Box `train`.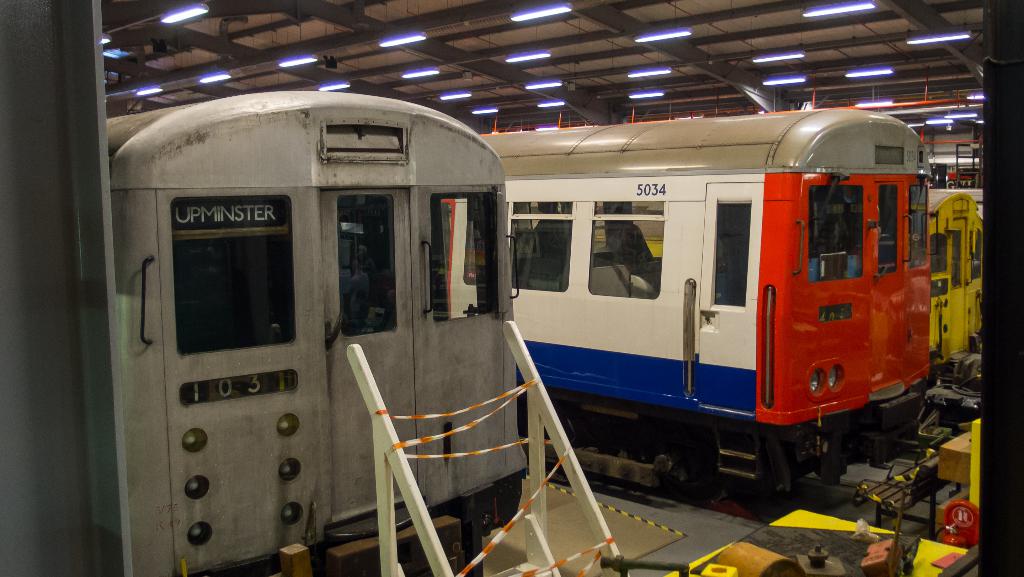
(left=484, top=113, right=940, bottom=503).
